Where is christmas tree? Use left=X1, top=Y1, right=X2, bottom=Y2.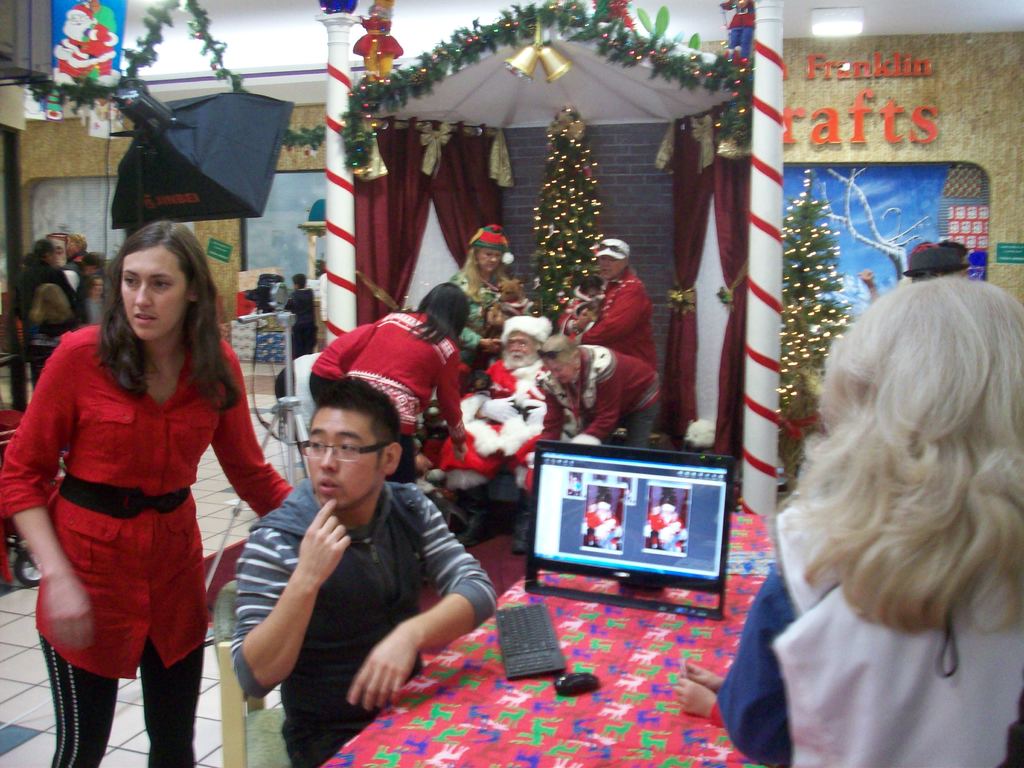
left=774, top=164, right=855, bottom=415.
